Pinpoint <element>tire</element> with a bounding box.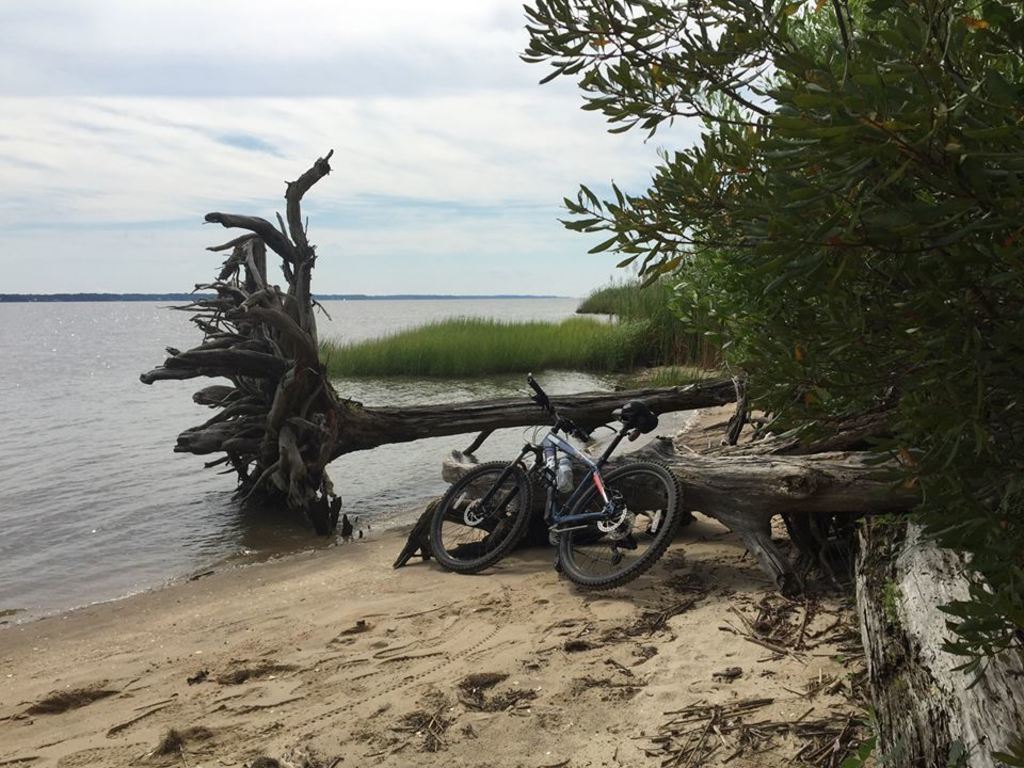
bbox=(556, 459, 682, 590).
